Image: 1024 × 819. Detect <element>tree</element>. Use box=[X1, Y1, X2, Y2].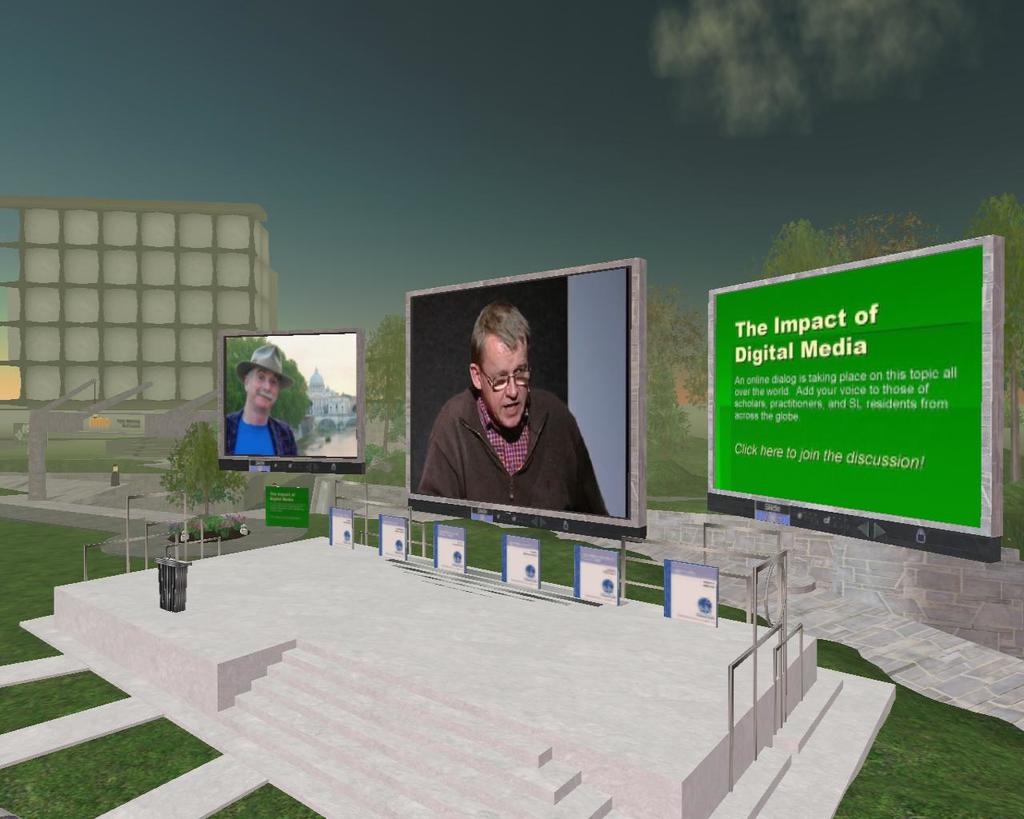
box=[162, 424, 255, 529].
